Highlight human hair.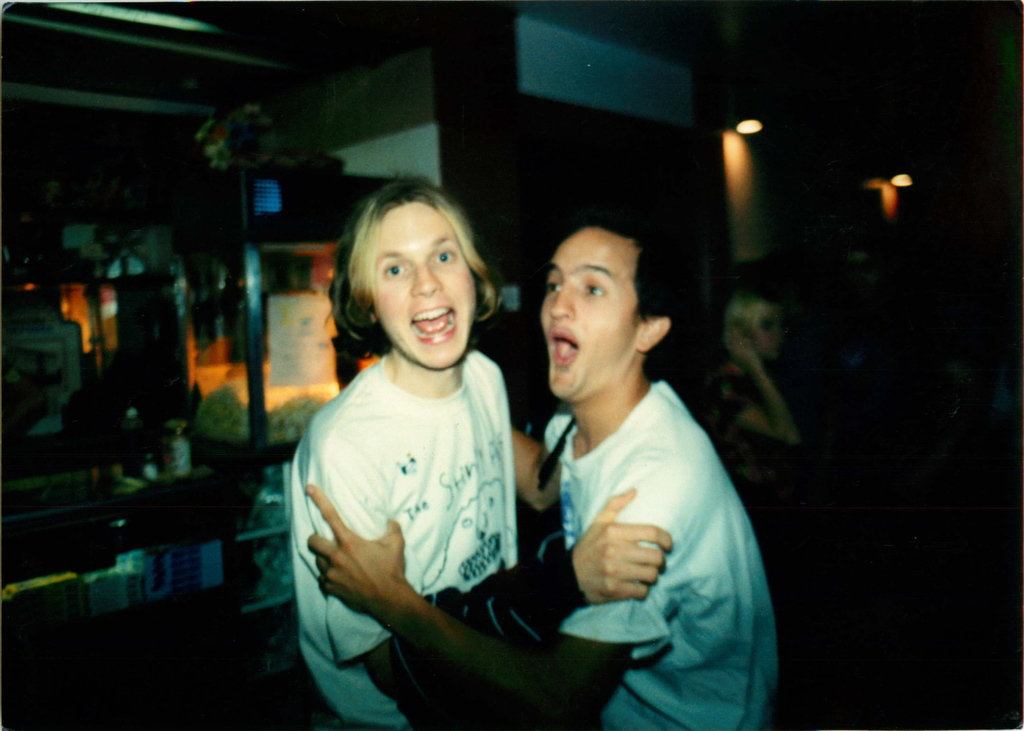
Highlighted region: [left=323, top=179, right=486, bottom=394].
